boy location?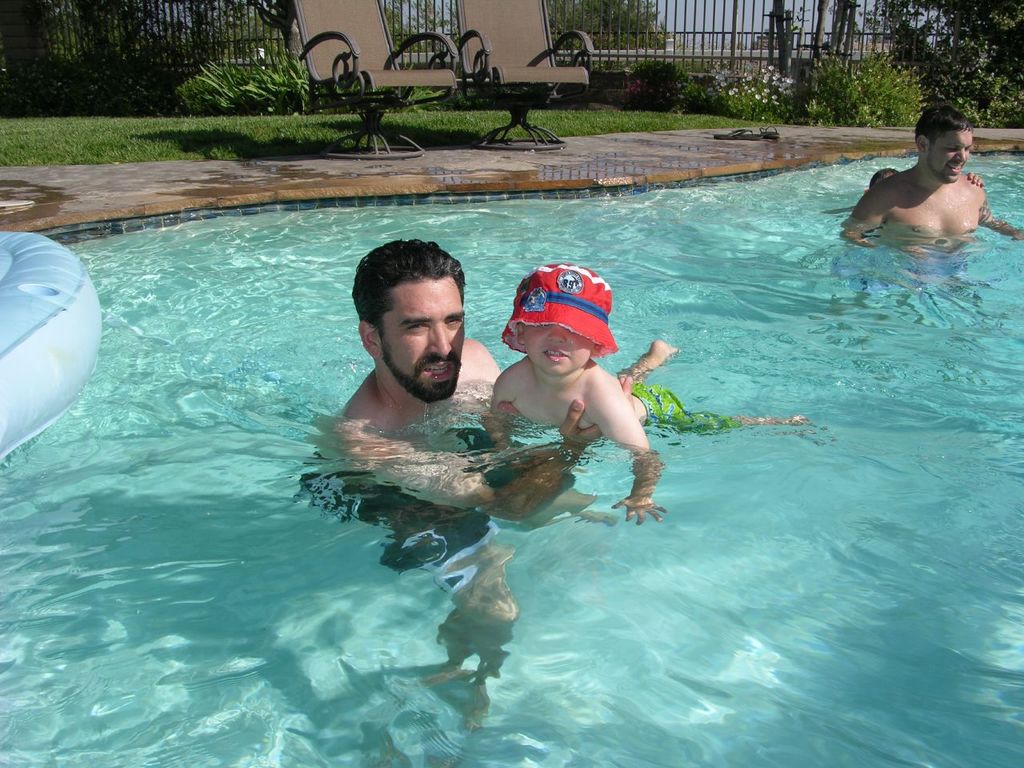
x1=478 y1=258 x2=690 y2=527
